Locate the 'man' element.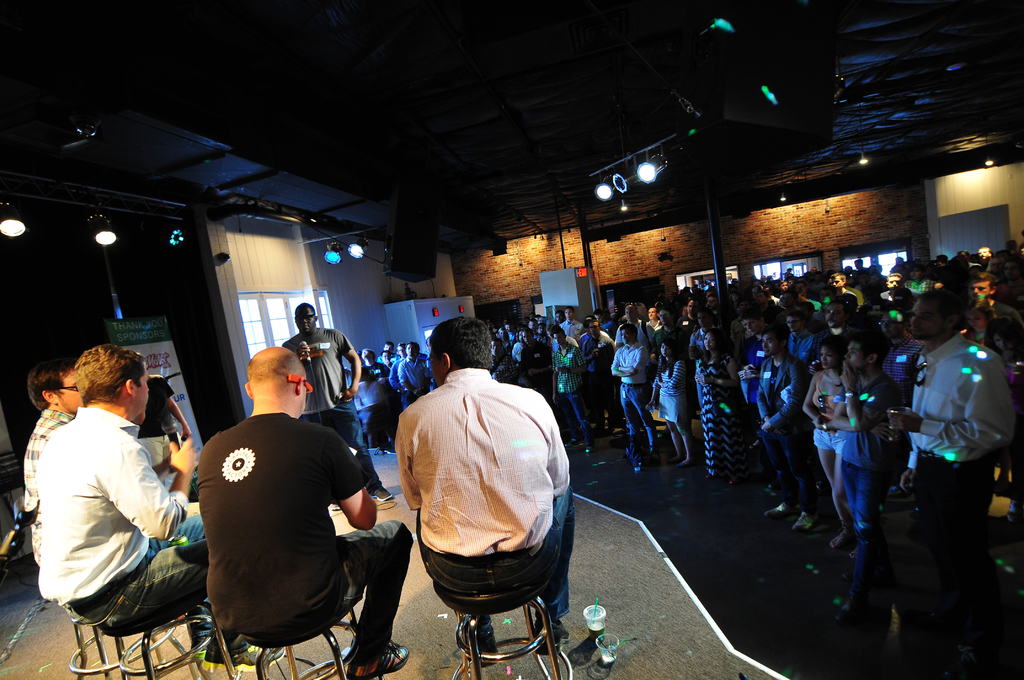
Element bbox: (610,327,662,457).
